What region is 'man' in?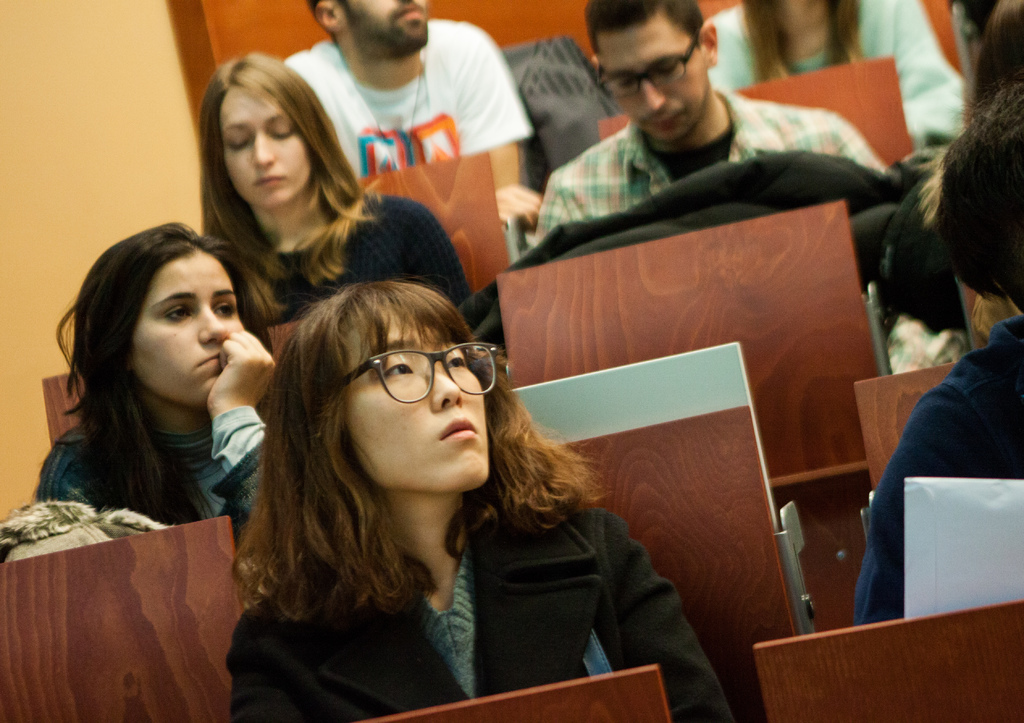
bbox=[853, 81, 1023, 624].
